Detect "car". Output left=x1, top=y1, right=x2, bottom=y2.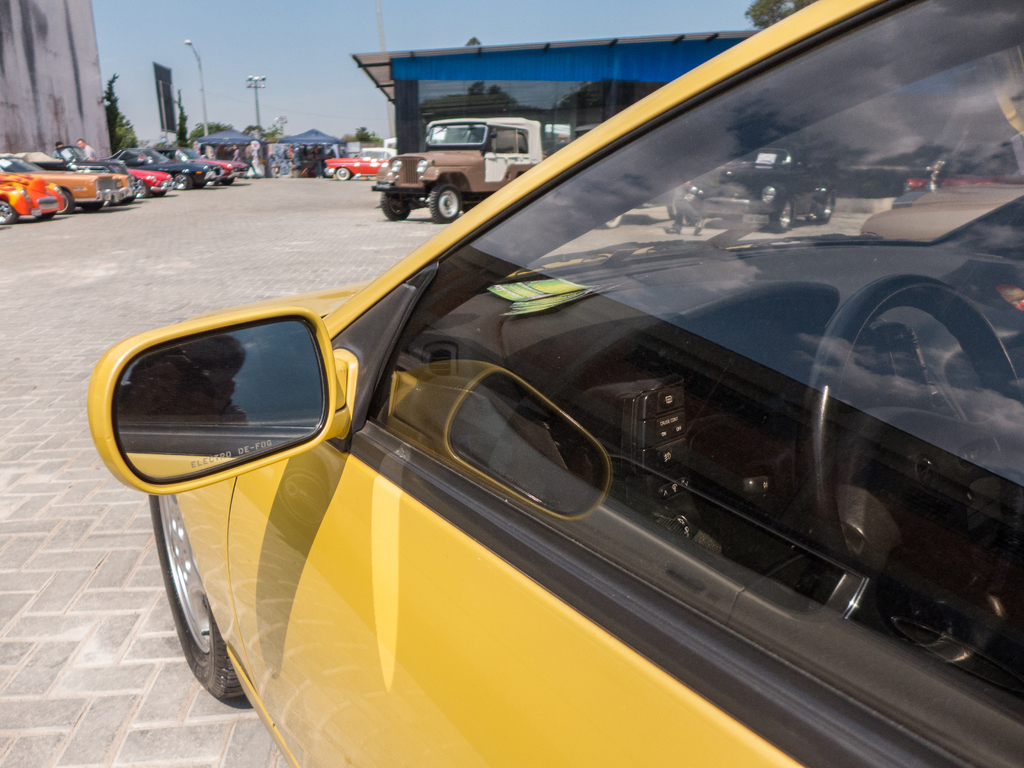
left=69, top=140, right=138, bottom=196.
